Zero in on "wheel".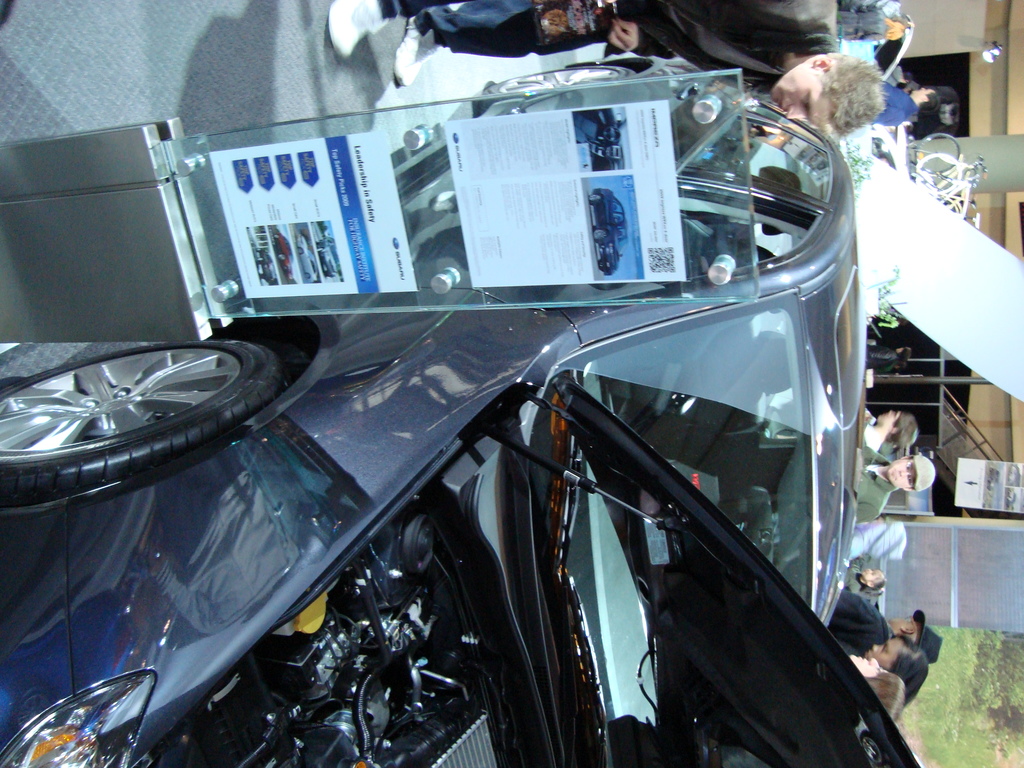
Zeroed in: box(0, 345, 276, 503).
